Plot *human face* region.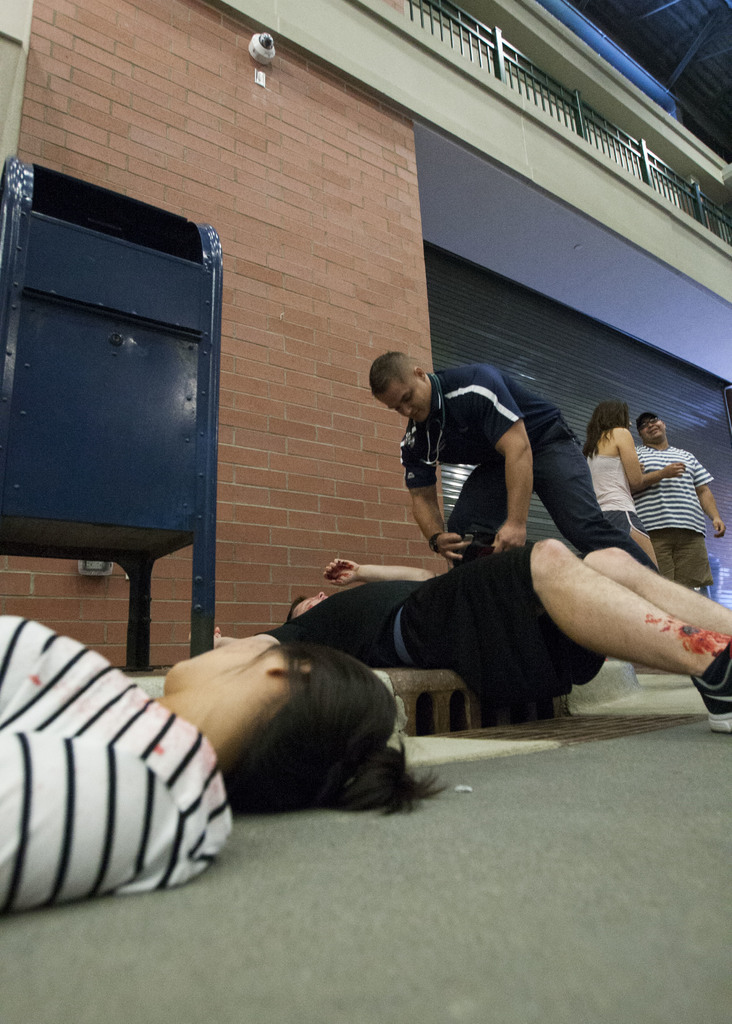
Plotted at x1=375, y1=379, x2=429, y2=423.
